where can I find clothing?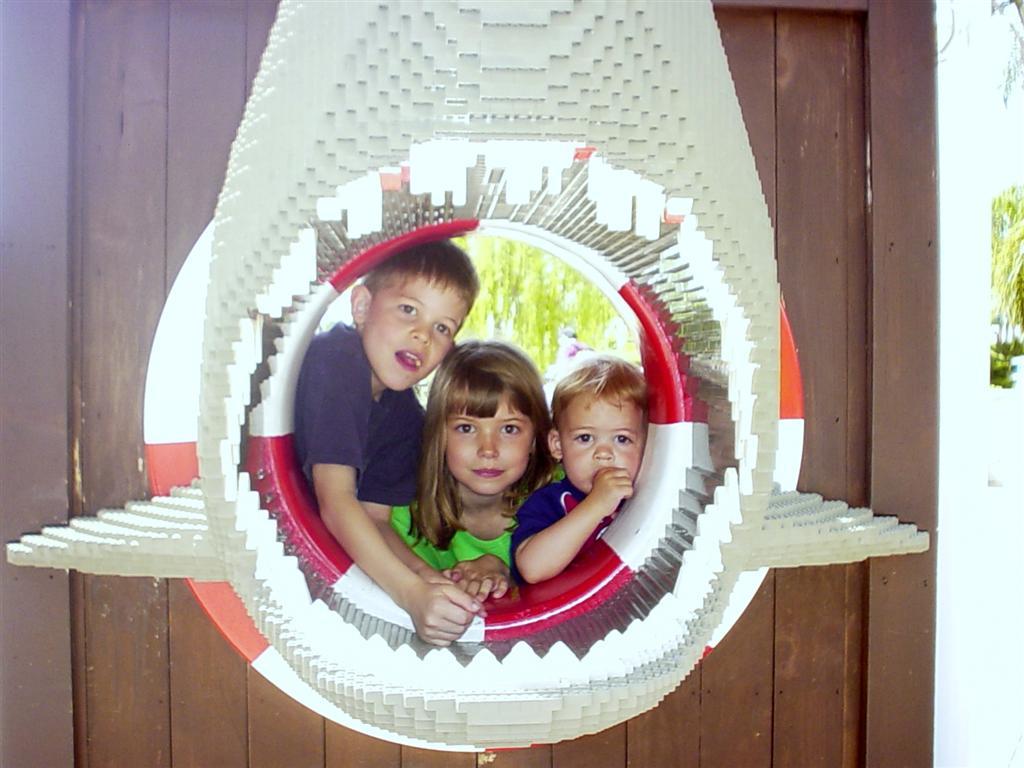
You can find it at box(294, 395, 684, 691).
